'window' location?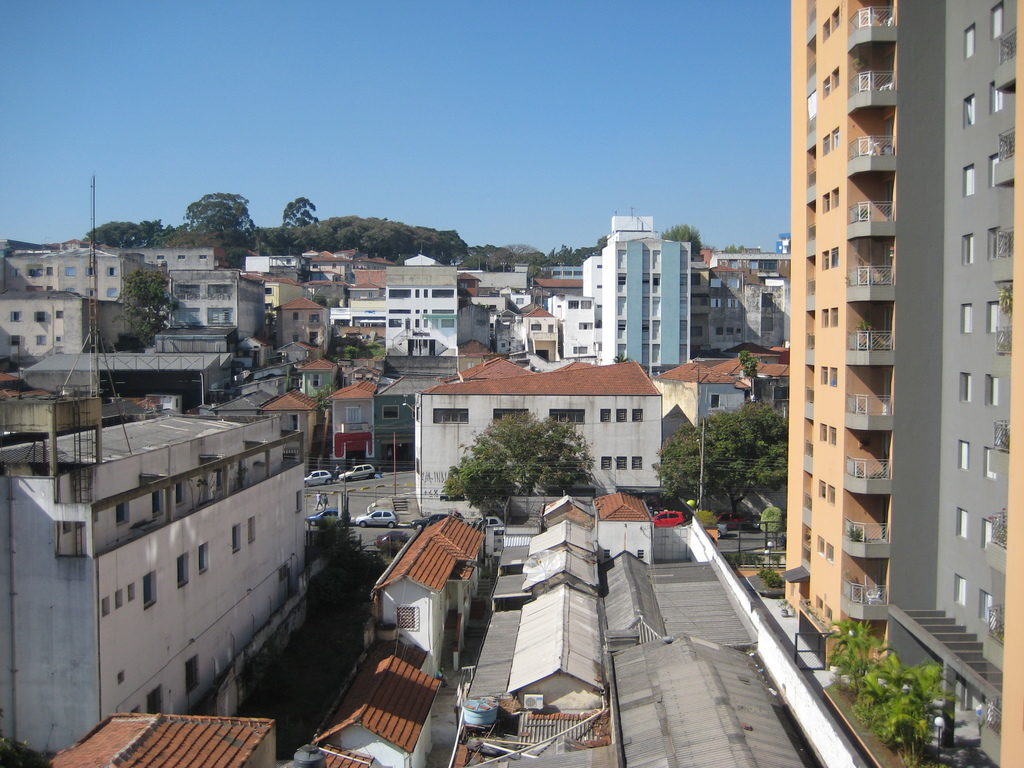
x1=963, y1=230, x2=972, y2=268
